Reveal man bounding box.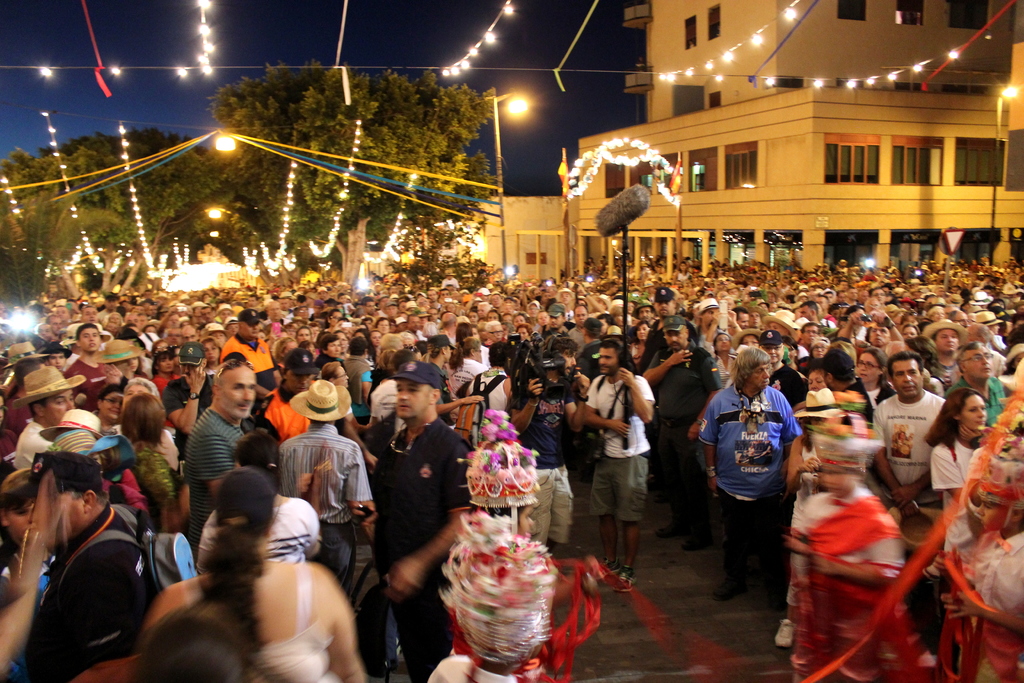
Revealed: <box>29,450,161,682</box>.
